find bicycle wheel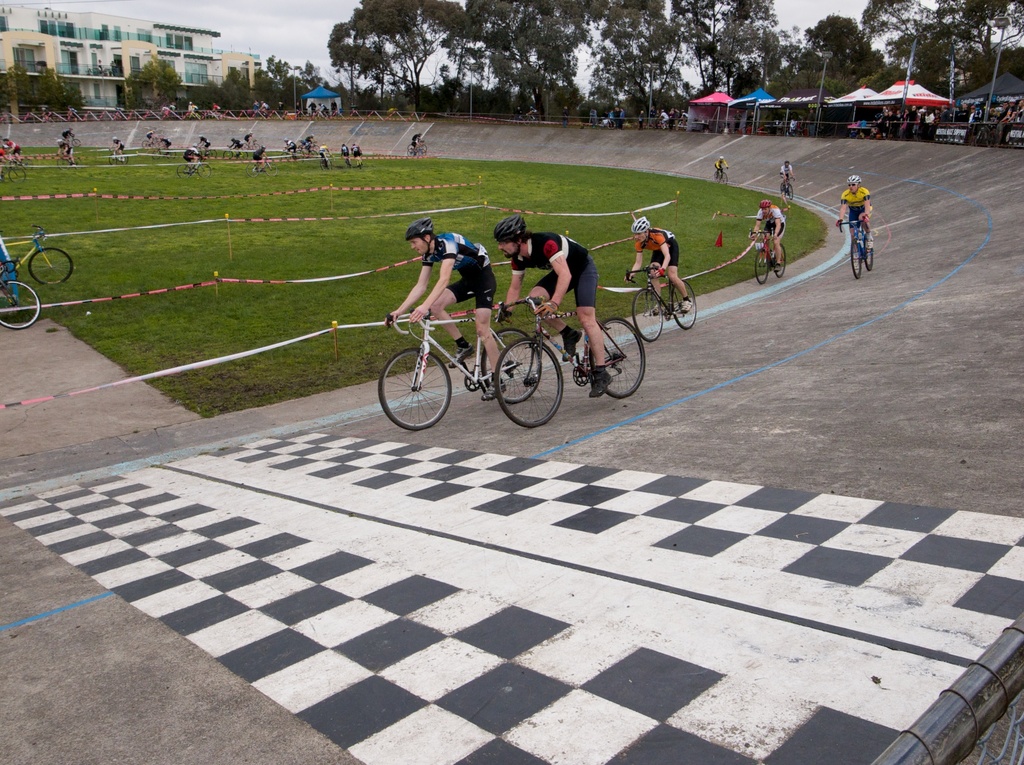
rect(771, 245, 785, 281)
